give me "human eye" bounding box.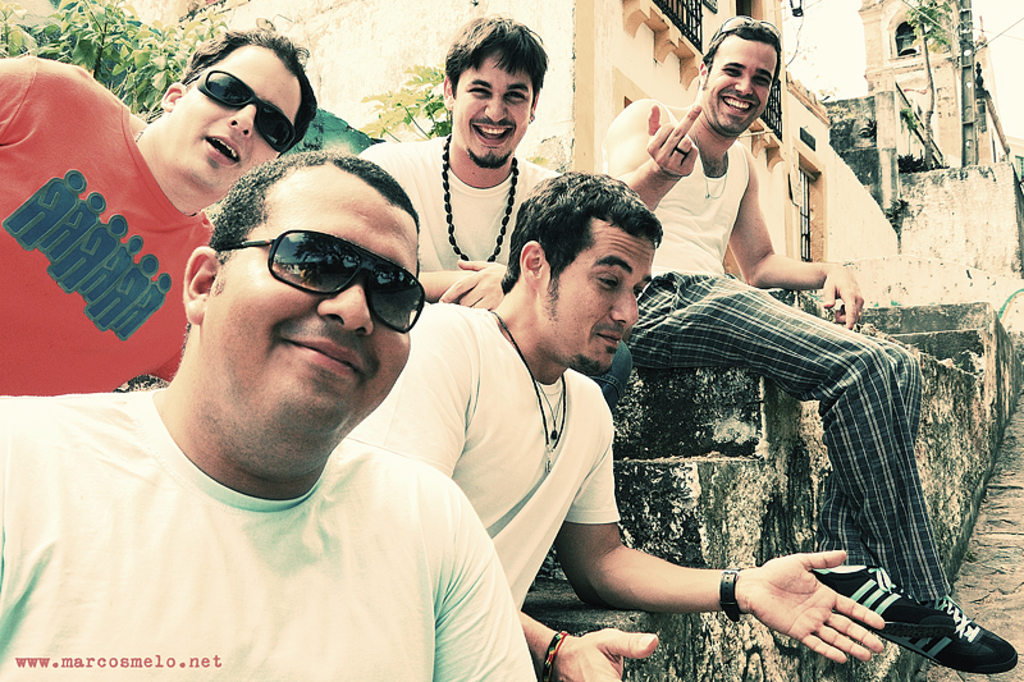
[750,74,769,87].
